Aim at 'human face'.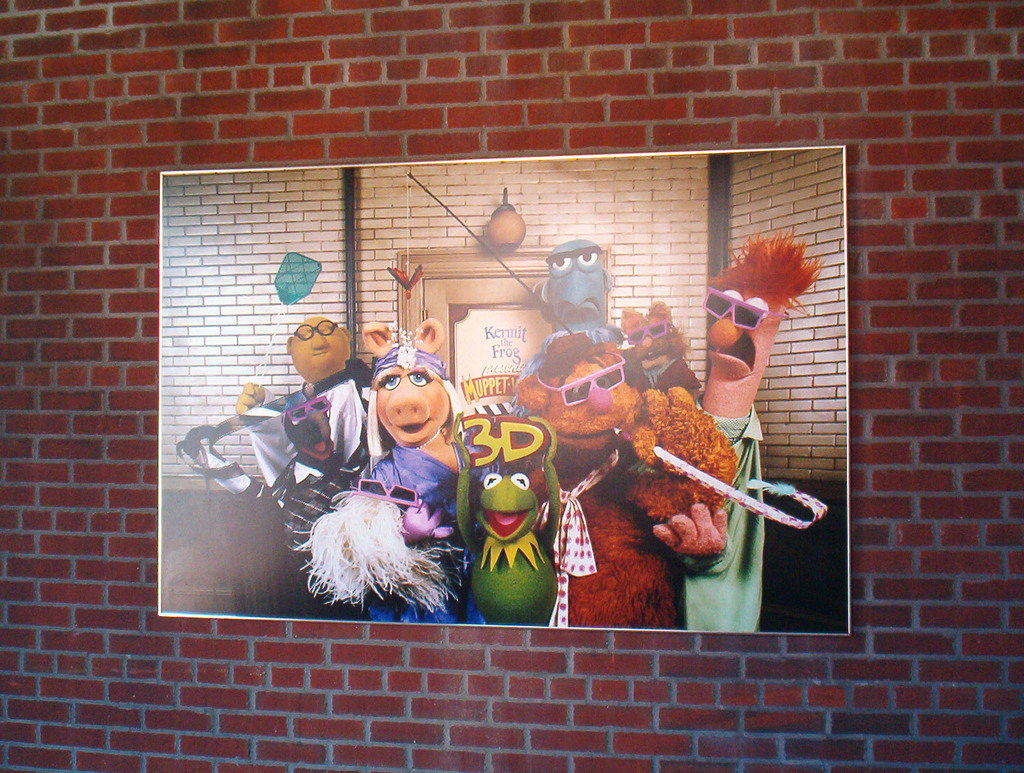
Aimed at x1=291, y1=319, x2=349, y2=370.
